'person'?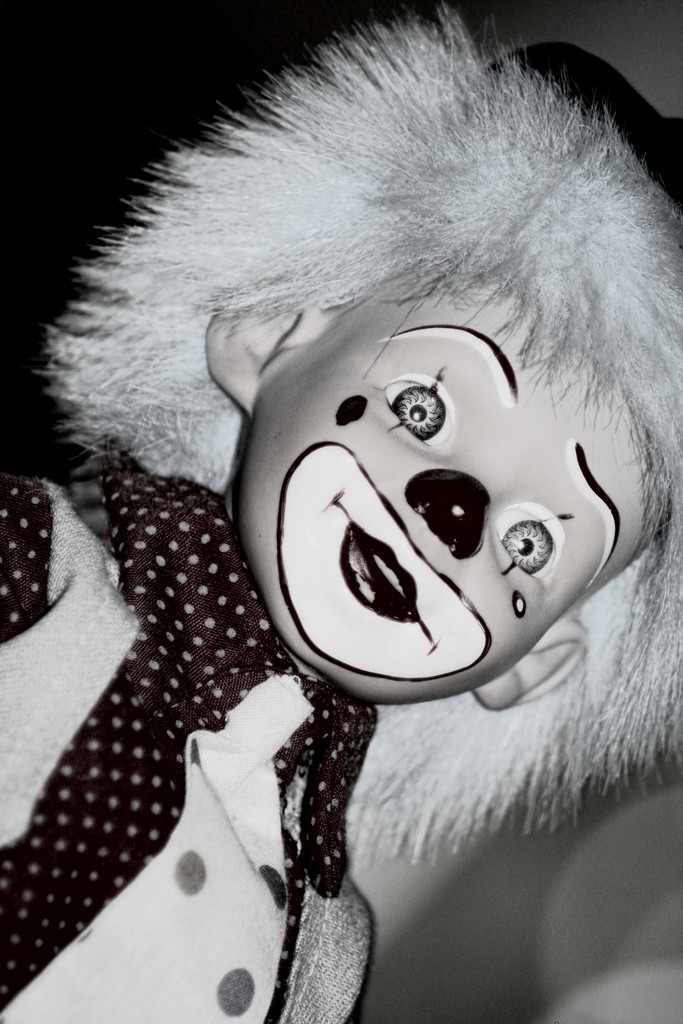
(0,4,682,1023)
